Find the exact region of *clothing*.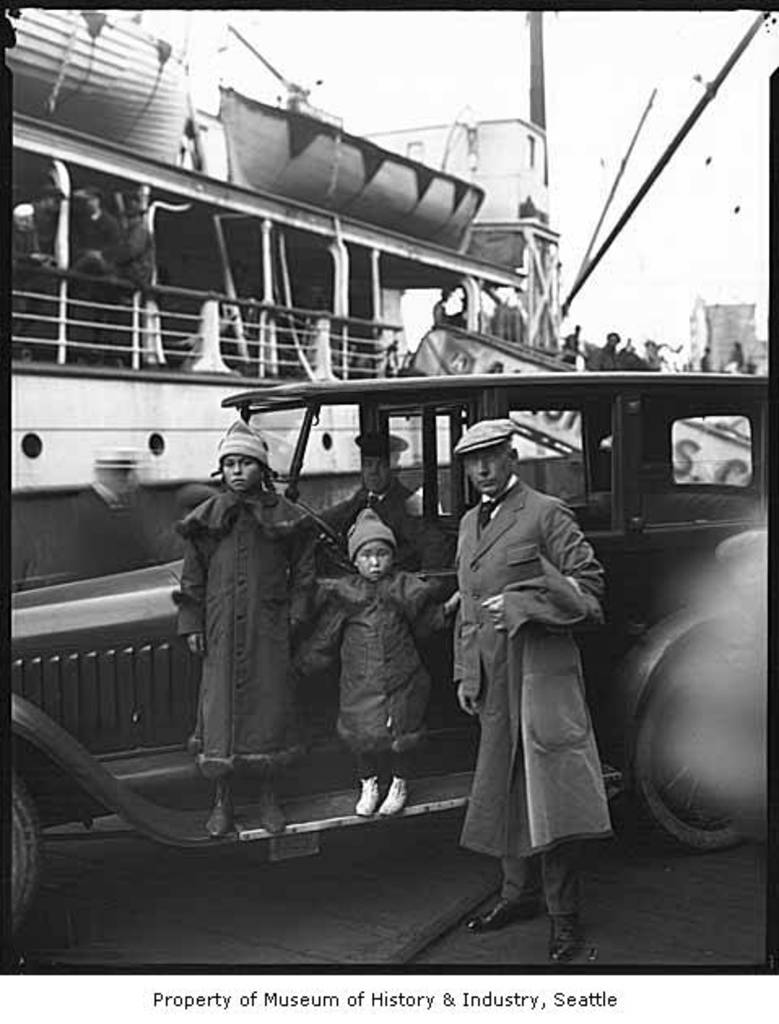
Exact region: 176/489/319/779.
